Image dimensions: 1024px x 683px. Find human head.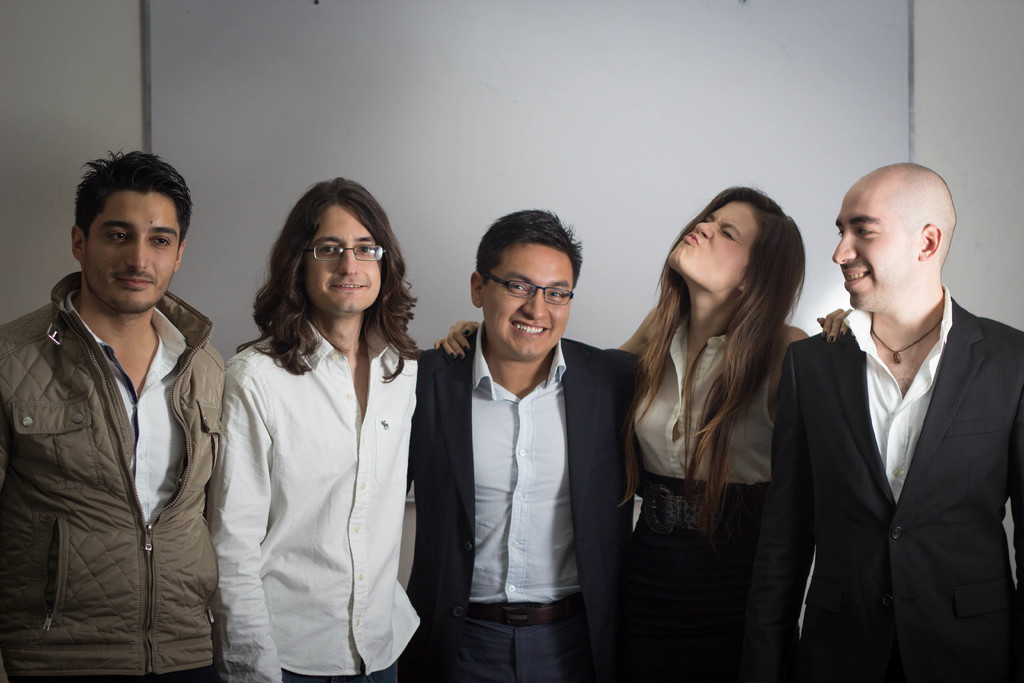
(467, 208, 585, 363).
